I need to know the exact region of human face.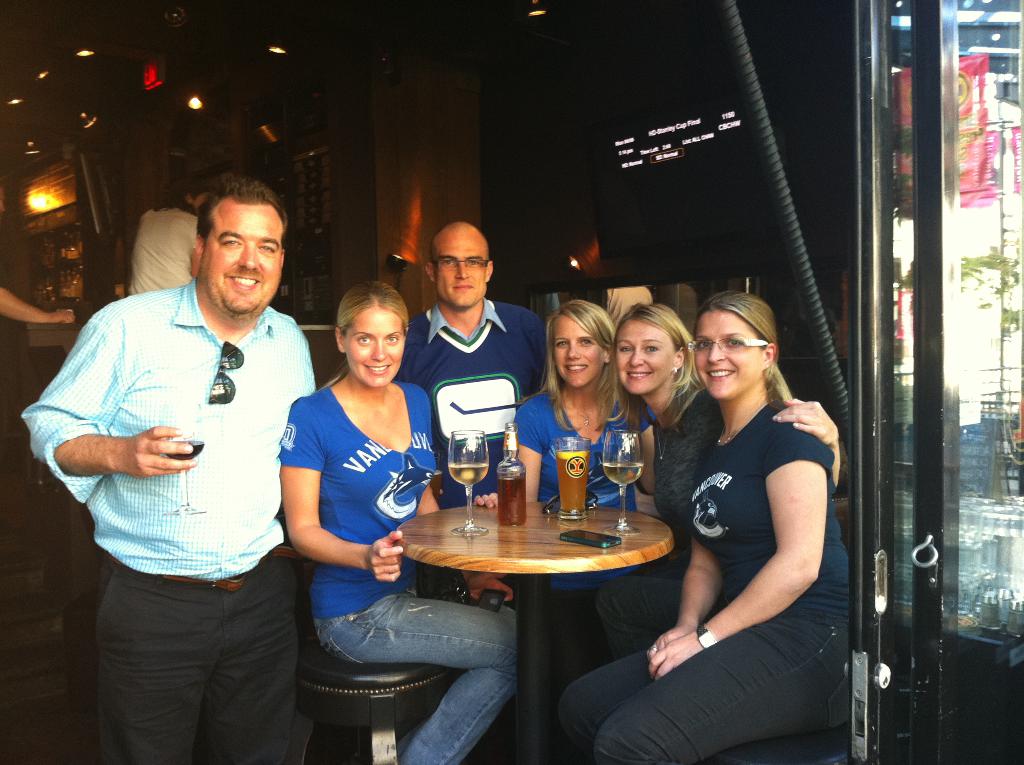
Region: l=553, t=315, r=600, b=392.
